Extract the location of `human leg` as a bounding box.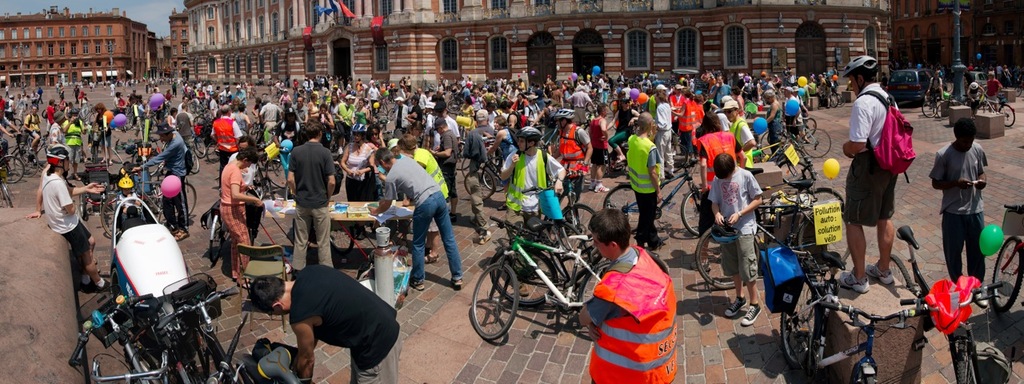
l=434, t=194, r=463, b=293.
